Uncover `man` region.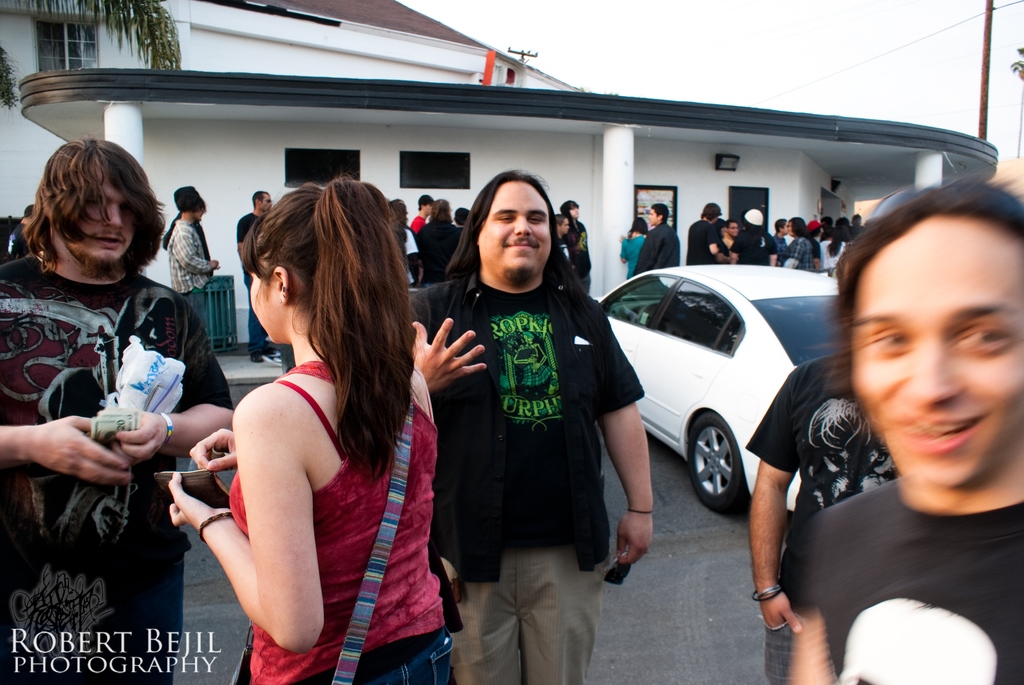
Uncovered: (x1=849, y1=212, x2=866, y2=236).
